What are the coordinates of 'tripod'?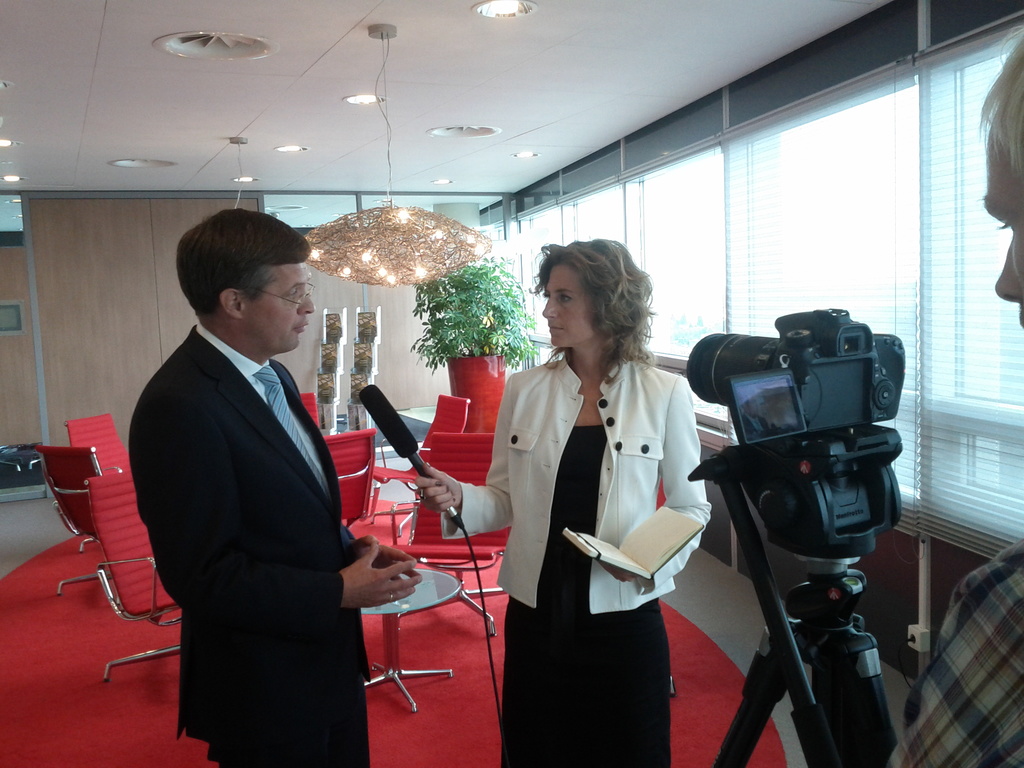
714, 559, 902, 767.
